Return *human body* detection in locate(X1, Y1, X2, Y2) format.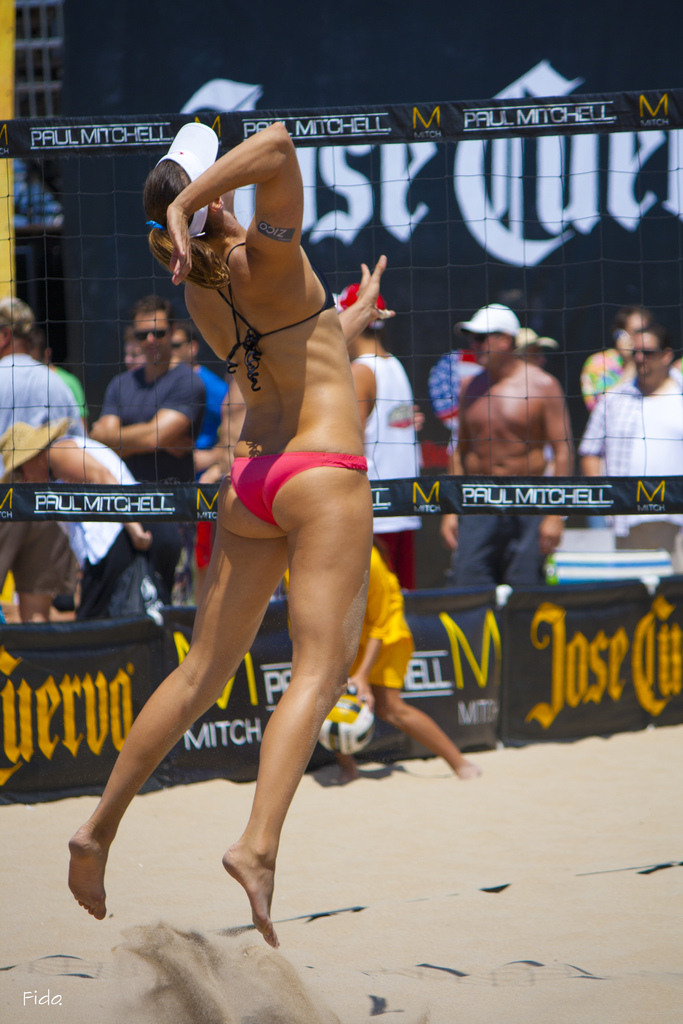
locate(0, 349, 71, 618).
